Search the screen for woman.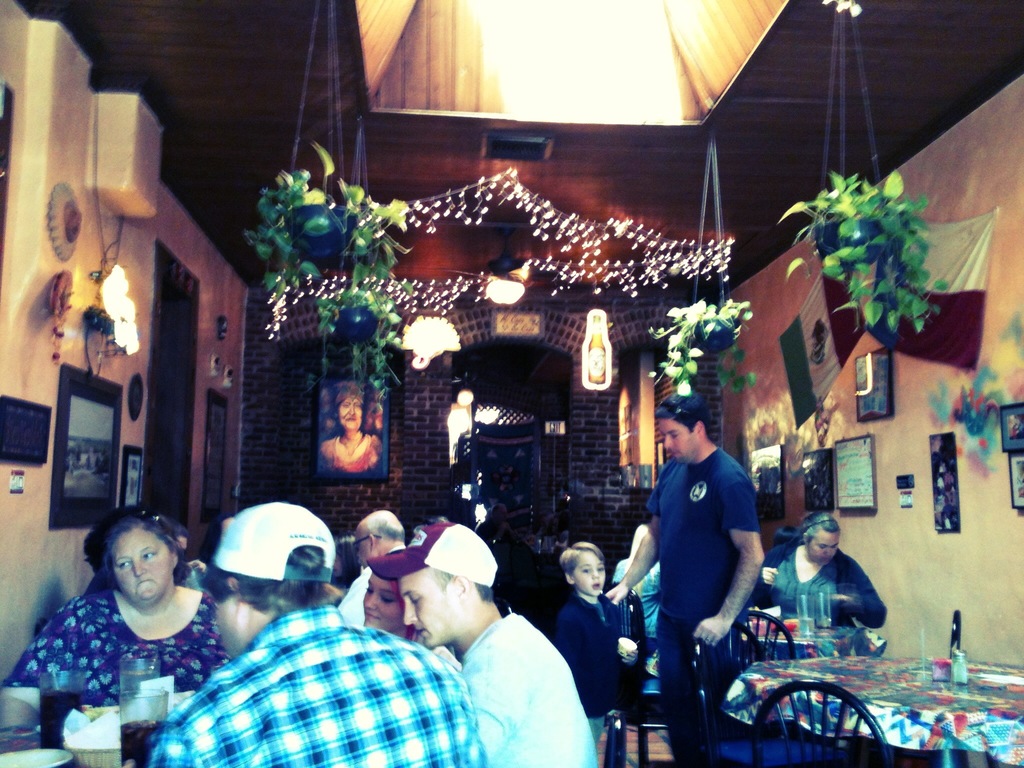
Found at l=316, t=381, r=385, b=472.
